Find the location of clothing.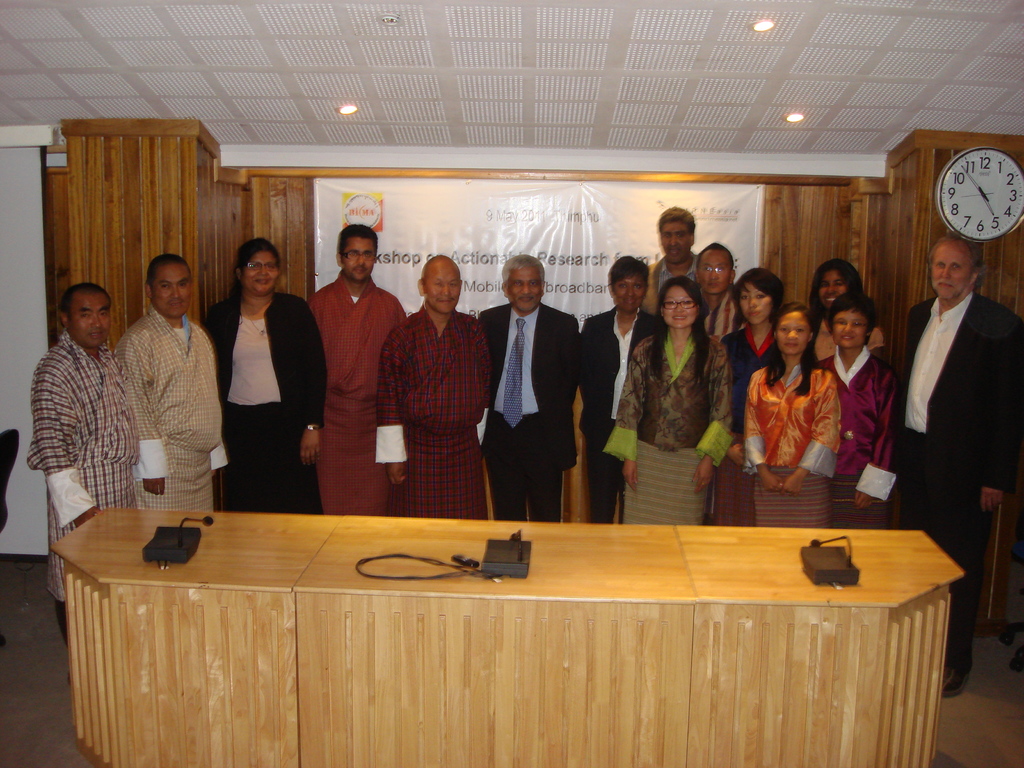
Location: bbox=[375, 269, 487, 509].
